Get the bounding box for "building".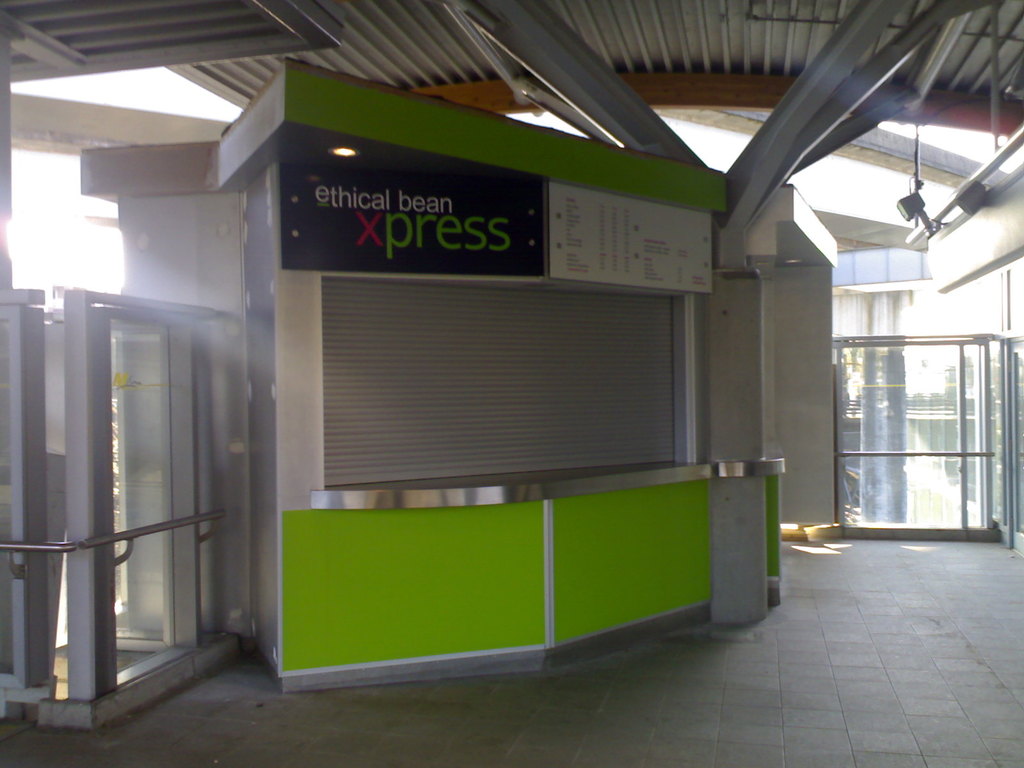
(left=0, top=0, right=1023, bottom=767).
